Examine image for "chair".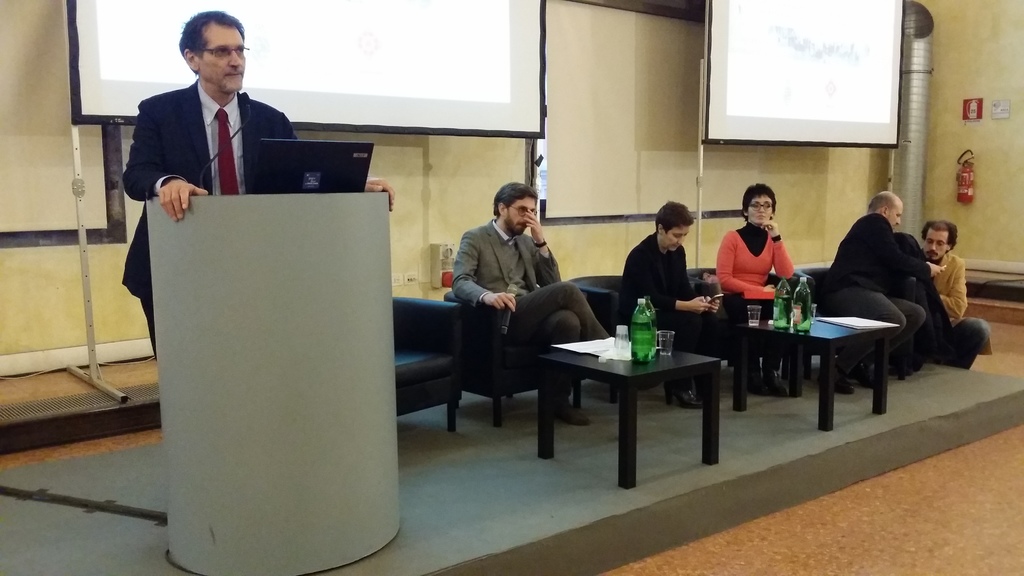
Examination result: rect(394, 294, 463, 431).
